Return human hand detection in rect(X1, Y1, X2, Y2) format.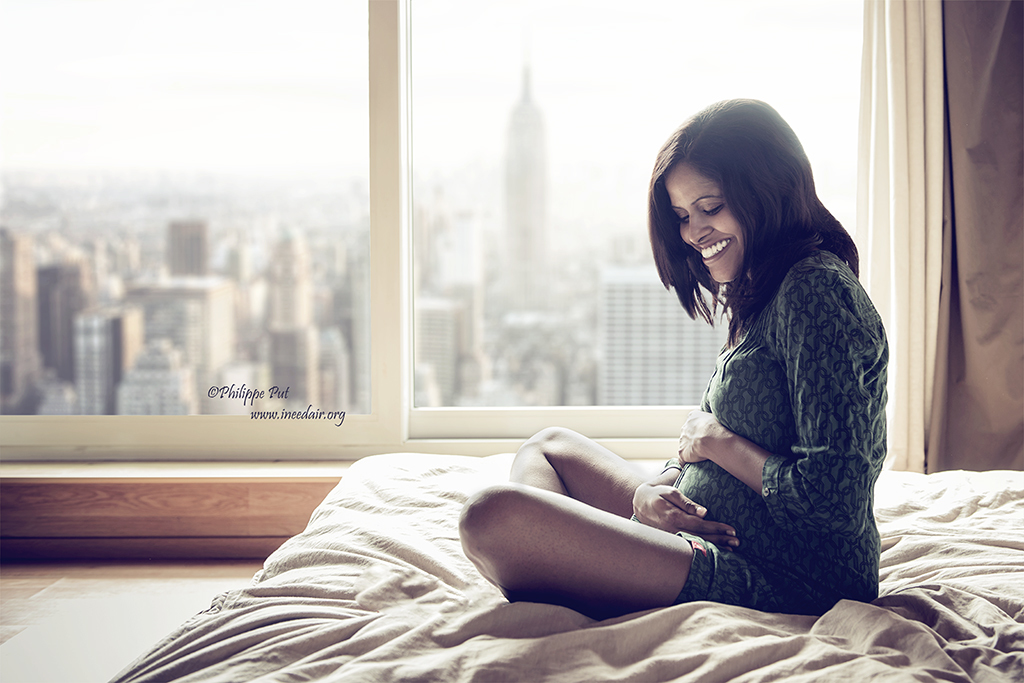
rect(622, 481, 742, 550).
